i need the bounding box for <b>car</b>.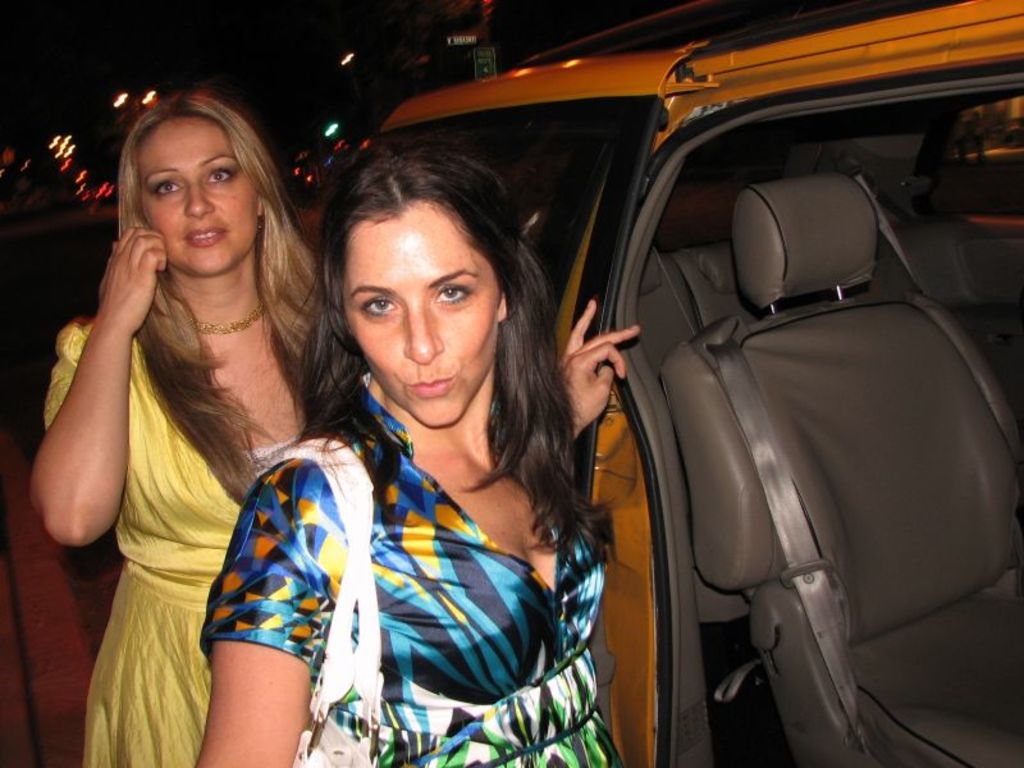
Here it is: (378,0,1023,767).
